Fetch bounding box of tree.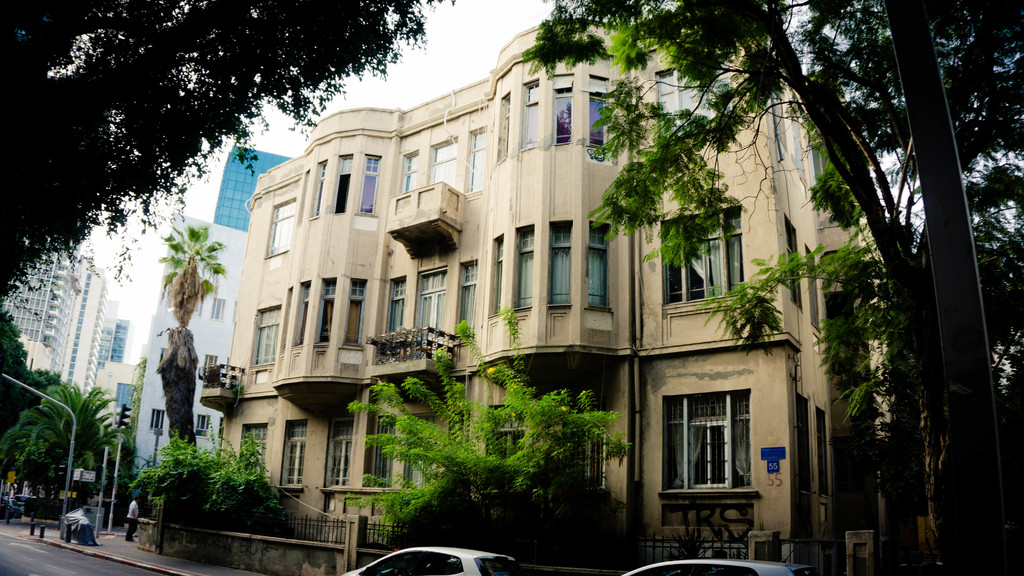
Bbox: BBox(10, 348, 120, 517).
